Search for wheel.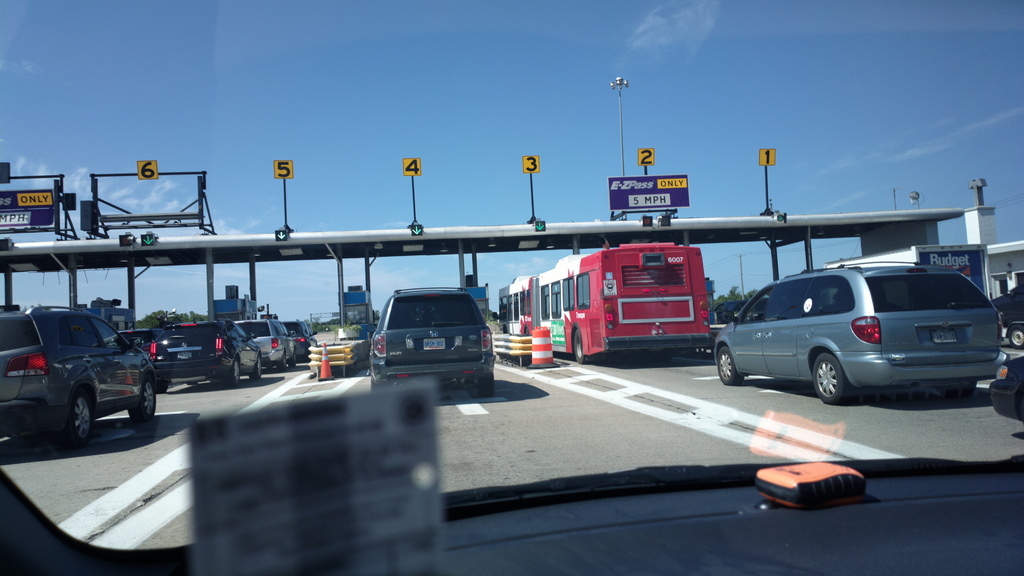
Found at (left=278, top=350, right=290, bottom=370).
